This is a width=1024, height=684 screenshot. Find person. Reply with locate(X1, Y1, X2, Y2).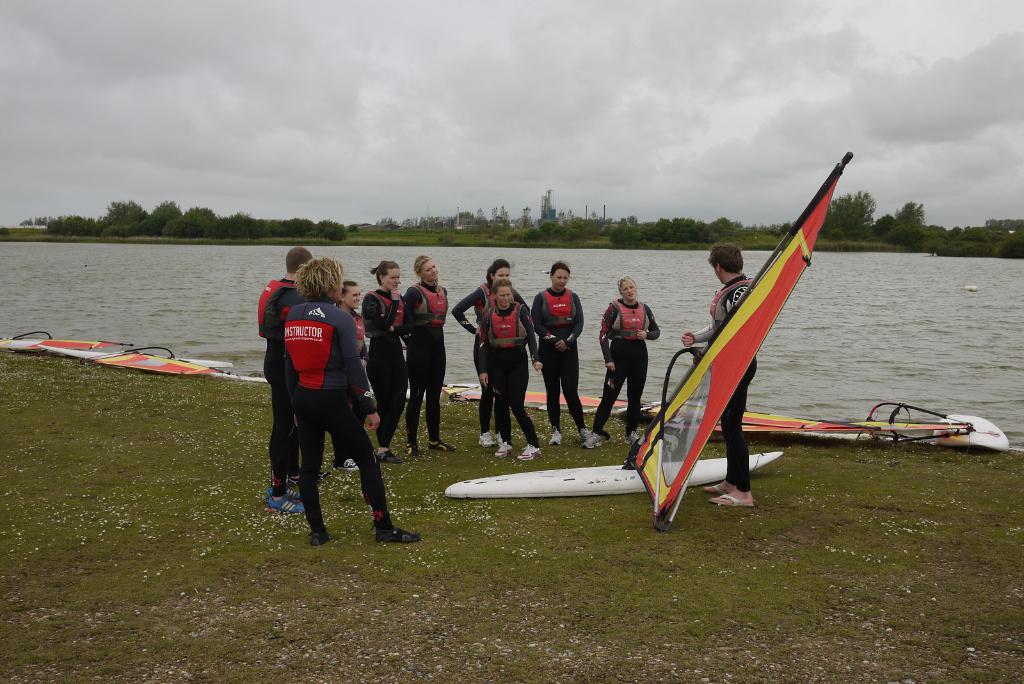
locate(399, 241, 463, 455).
